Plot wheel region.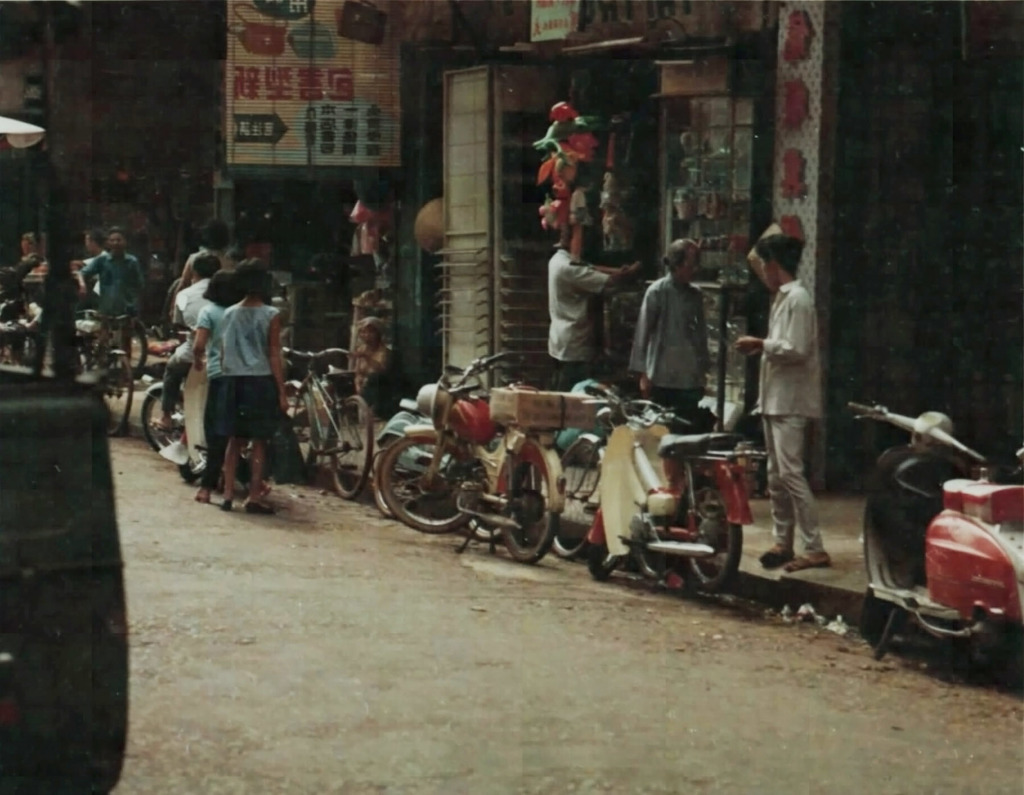
Plotted at bbox(327, 398, 380, 506).
